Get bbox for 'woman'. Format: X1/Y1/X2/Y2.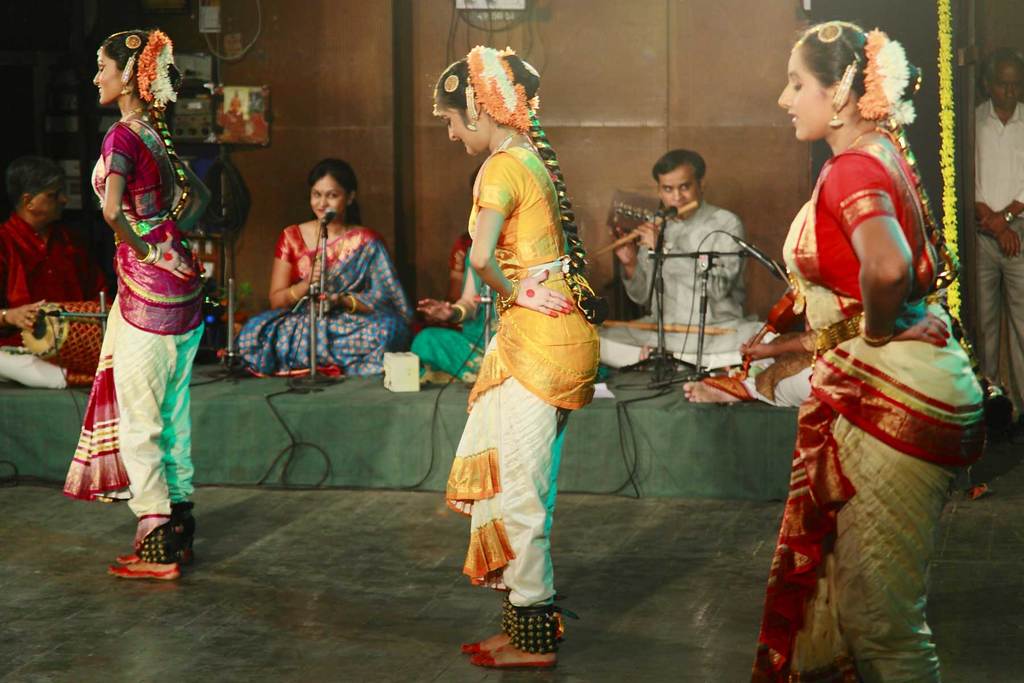
238/158/418/373.
